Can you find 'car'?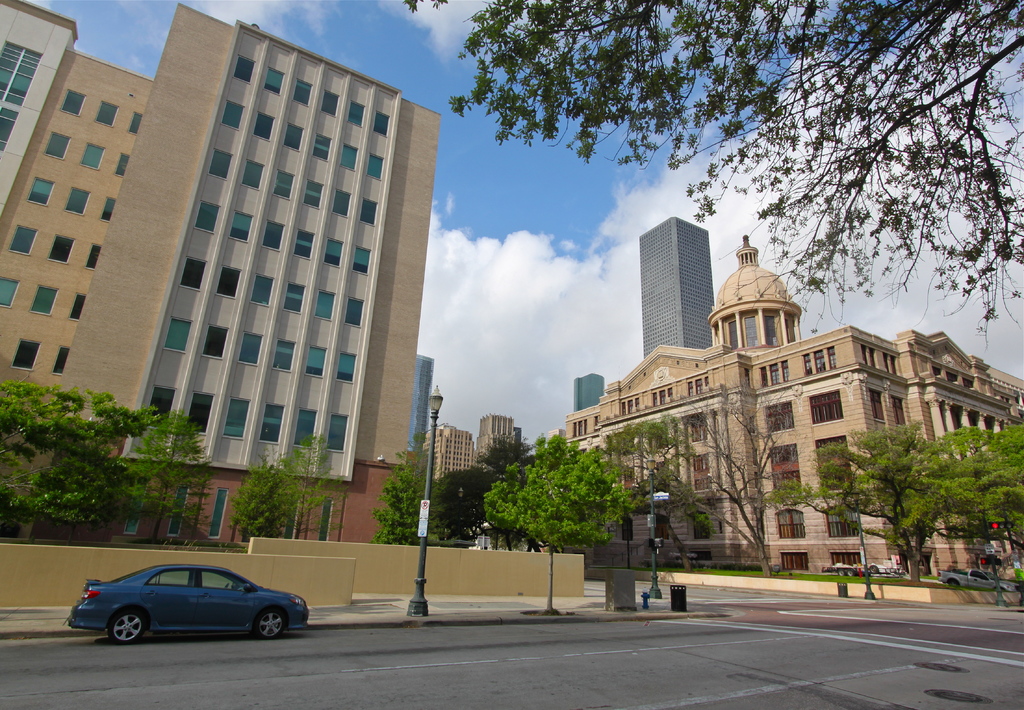
Yes, bounding box: <region>73, 561, 316, 647</region>.
